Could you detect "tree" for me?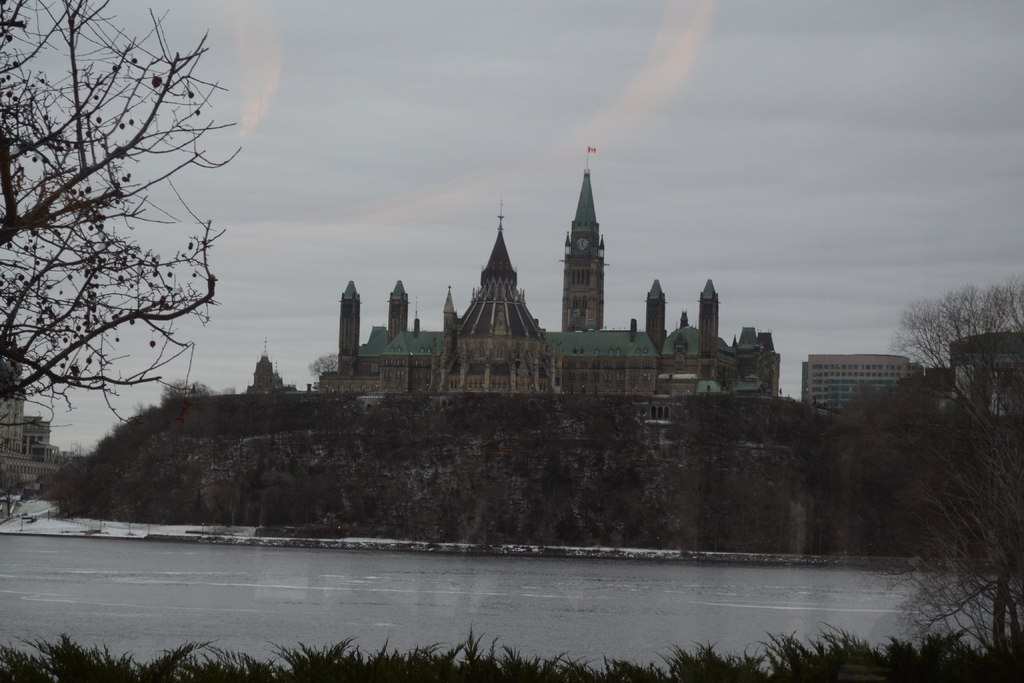
Detection result: l=817, t=277, r=1023, b=673.
